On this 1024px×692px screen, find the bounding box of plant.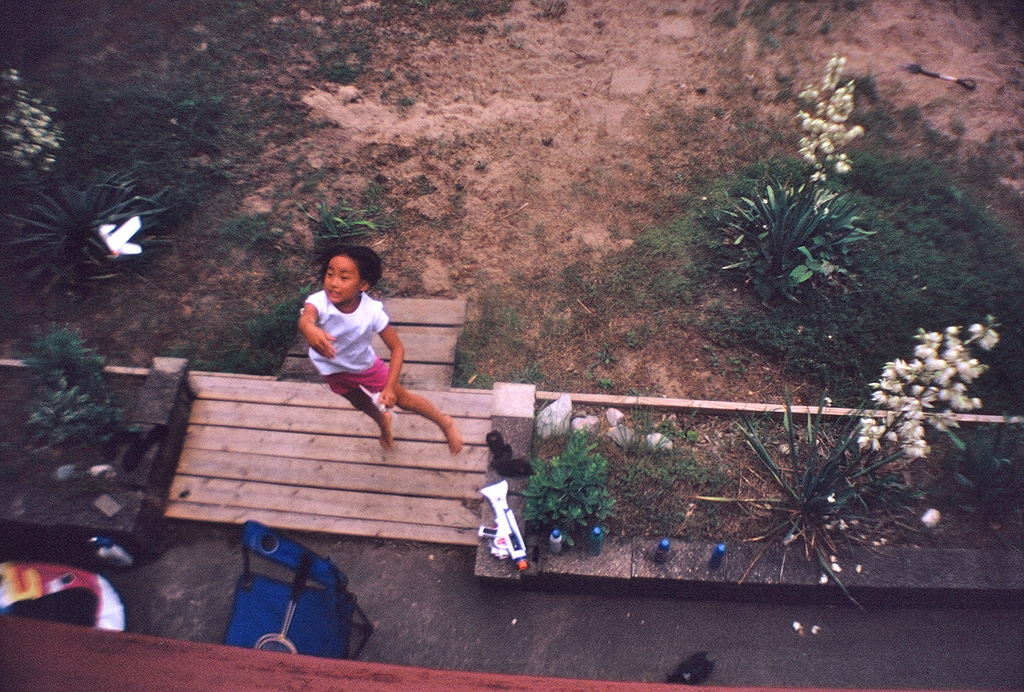
Bounding box: select_region(716, 381, 939, 619).
